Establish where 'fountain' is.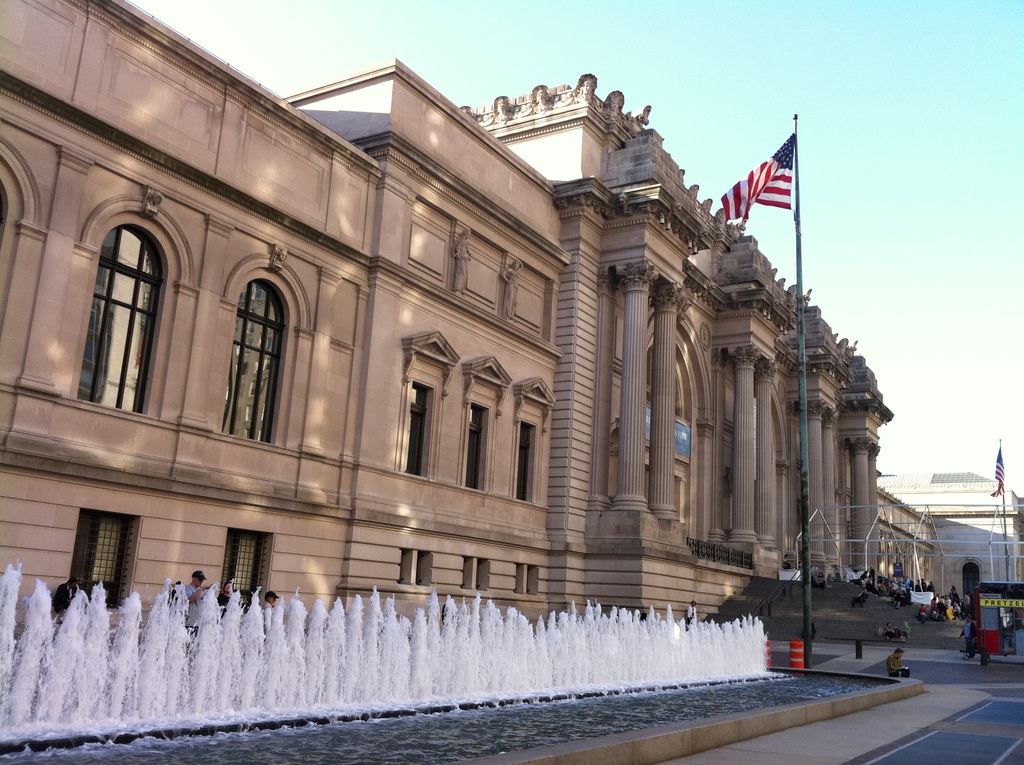
Established at x1=18, y1=587, x2=852, y2=739.
